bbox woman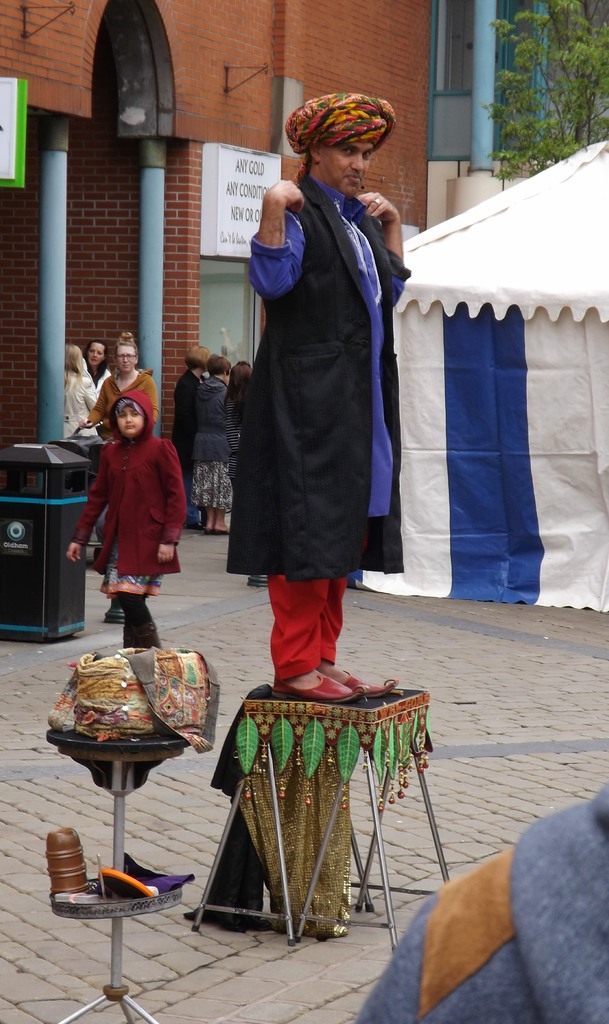
x1=78, y1=335, x2=158, y2=618
